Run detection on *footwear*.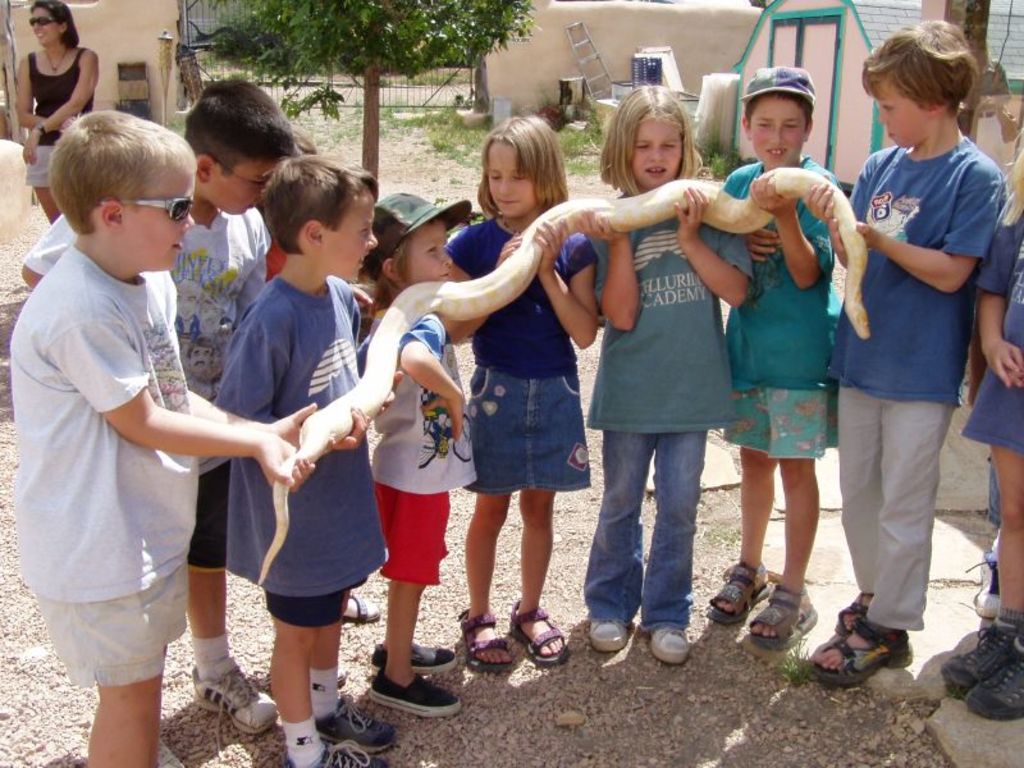
Result: [585, 618, 631, 653].
